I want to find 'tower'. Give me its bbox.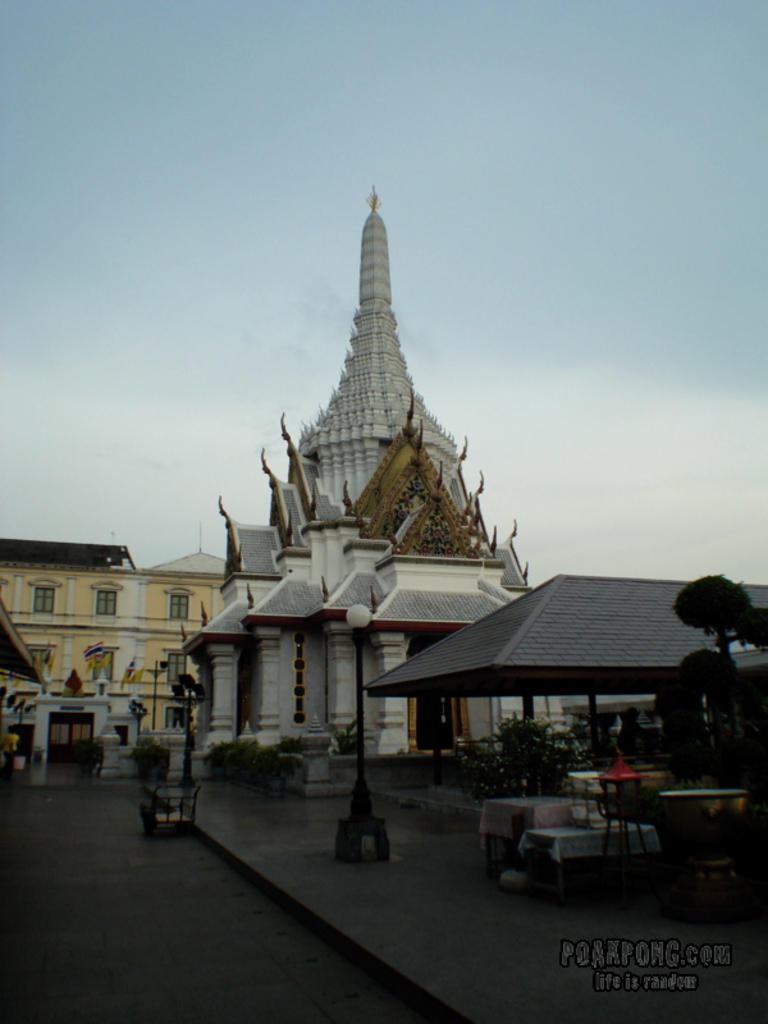
[278, 156, 474, 550].
